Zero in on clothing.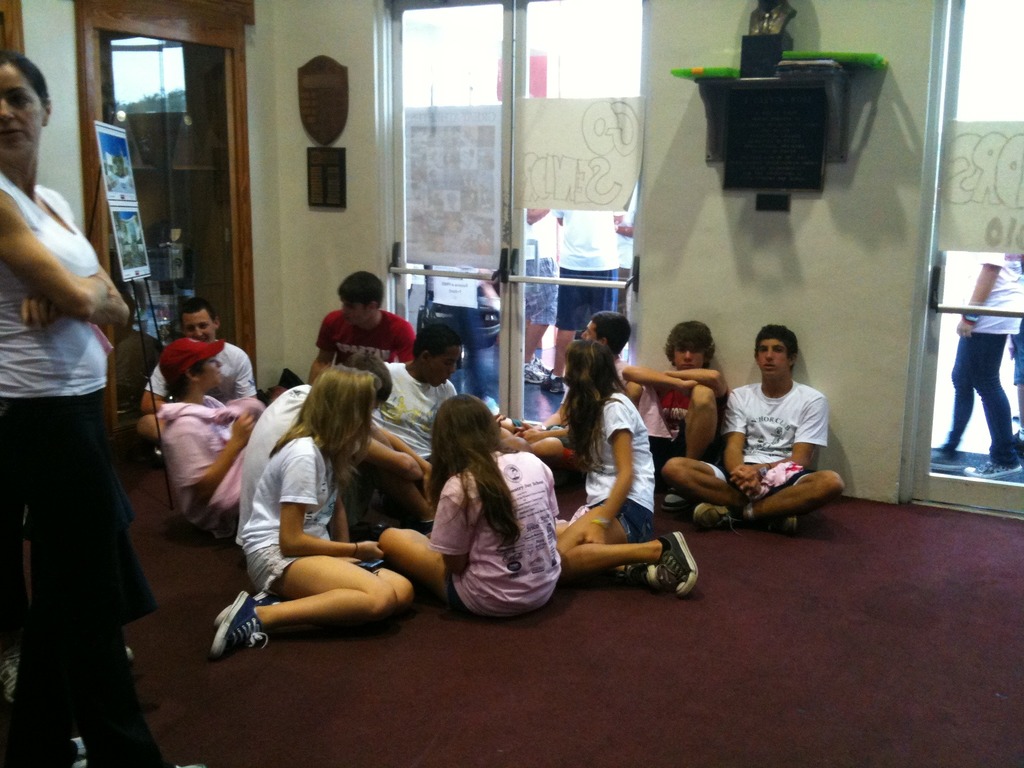
Zeroed in: box=[365, 359, 457, 491].
